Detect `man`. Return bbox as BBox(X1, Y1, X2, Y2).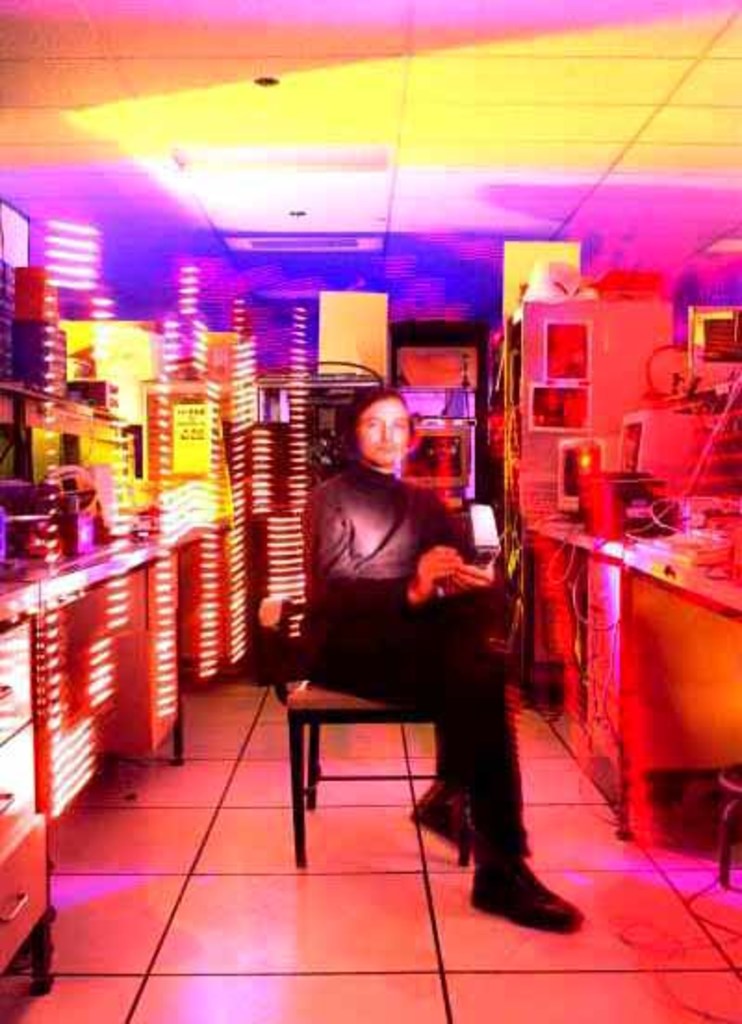
BBox(306, 386, 586, 933).
